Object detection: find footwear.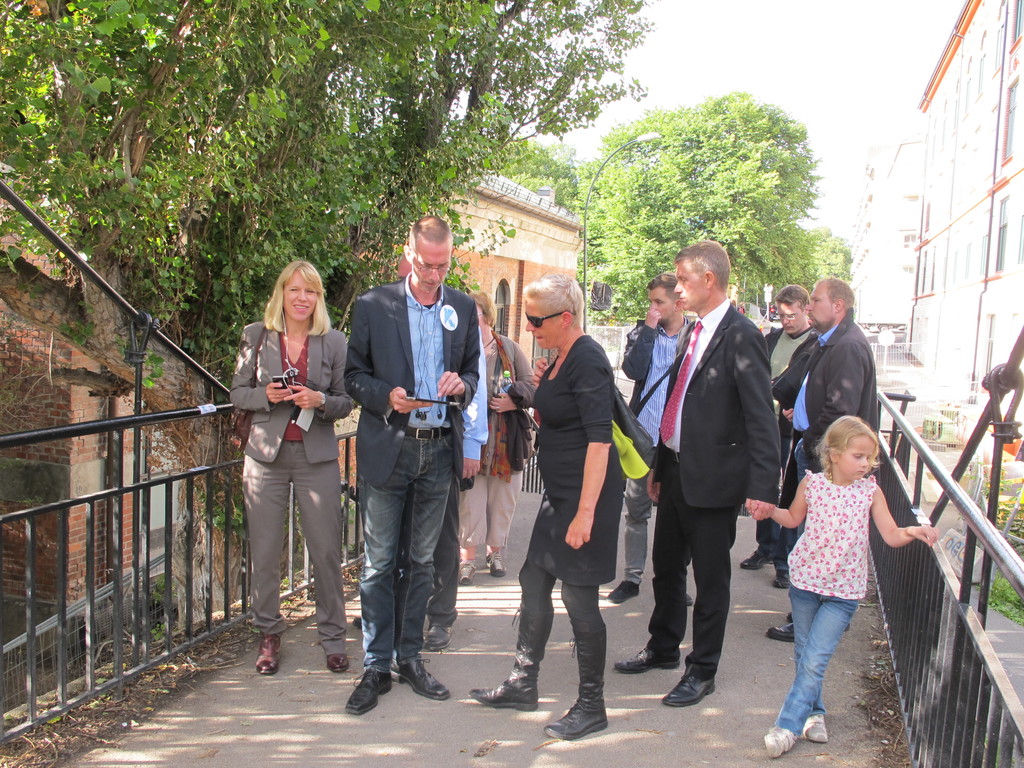
bbox(606, 574, 640, 602).
